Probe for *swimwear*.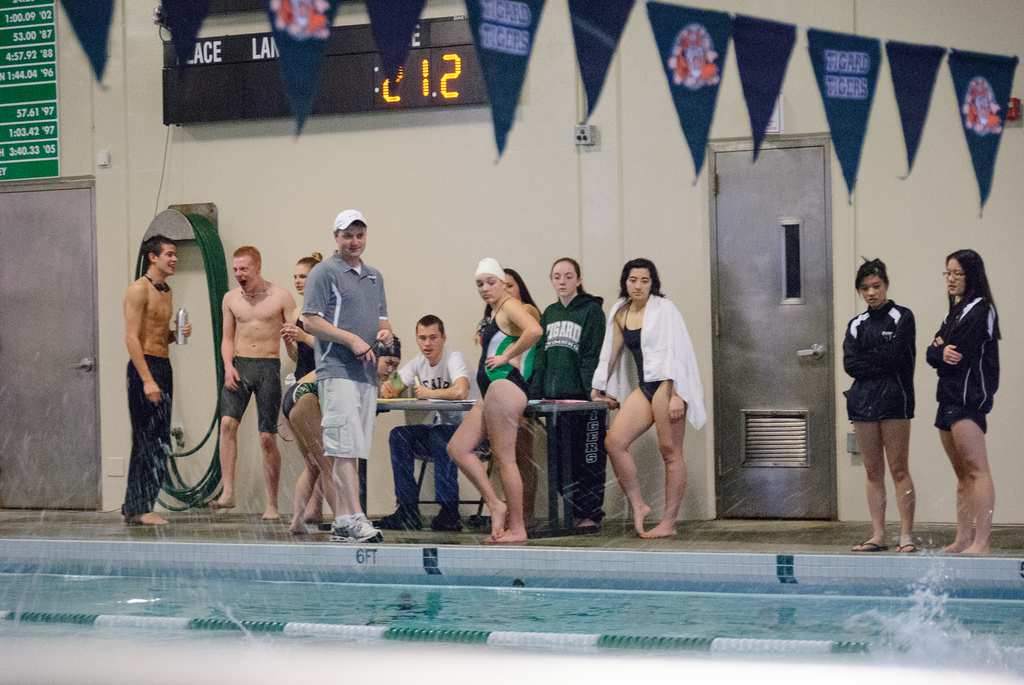
Probe result: box=[116, 353, 181, 530].
